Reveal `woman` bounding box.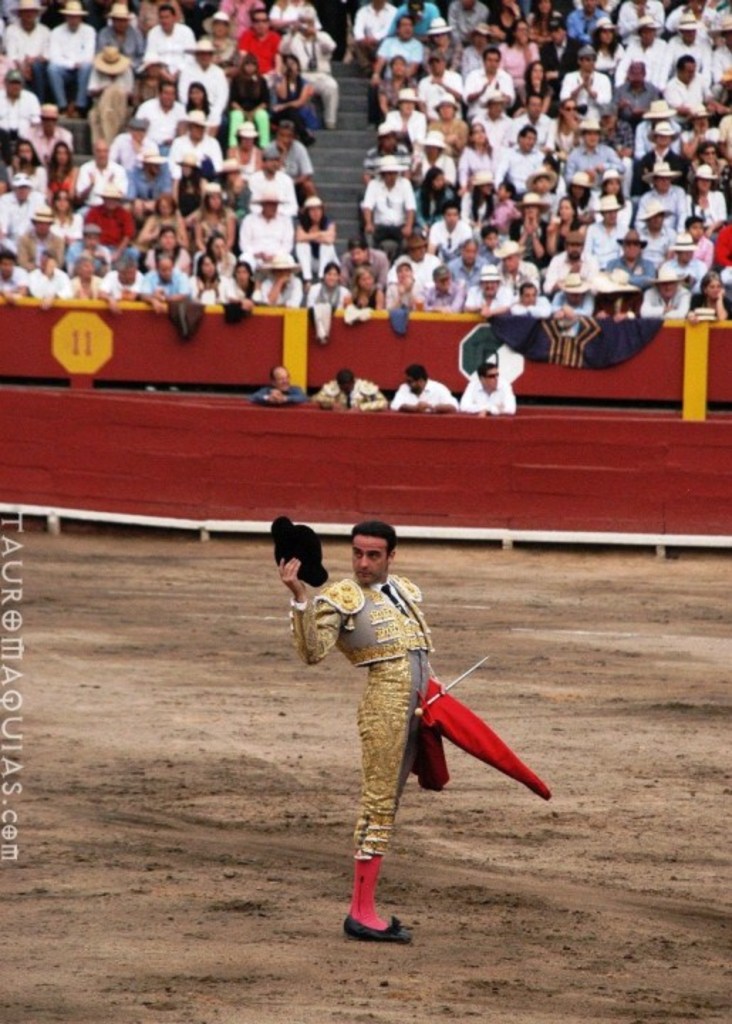
Revealed: region(513, 54, 554, 112).
